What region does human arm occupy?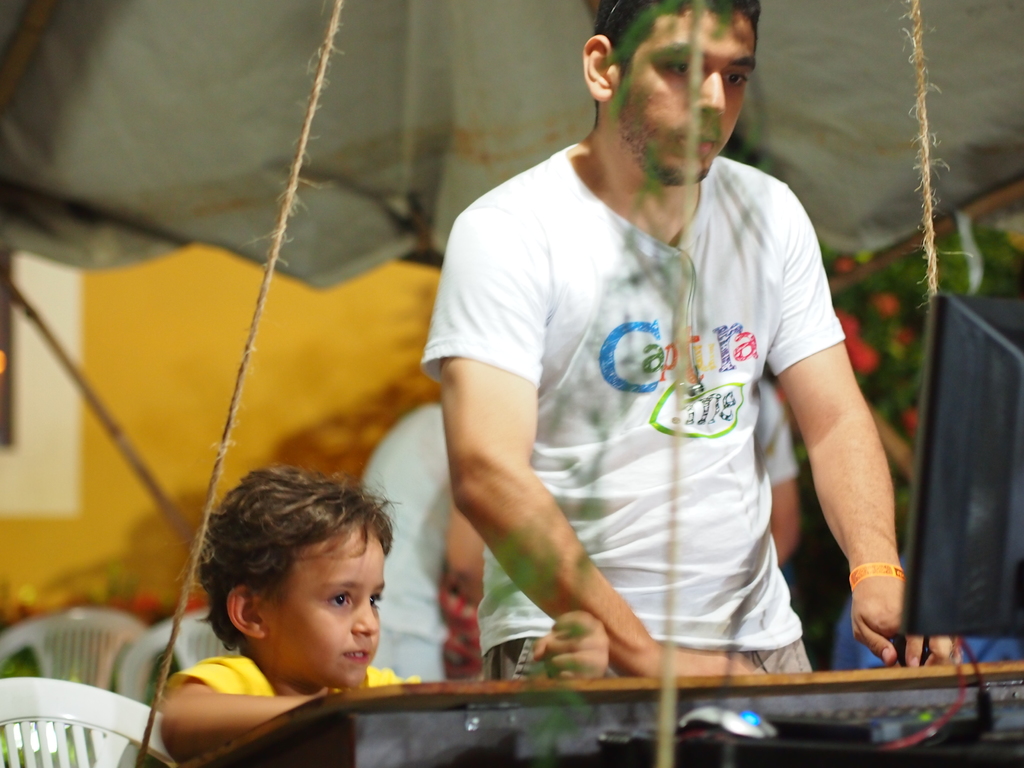
<box>752,386,803,557</box>.
